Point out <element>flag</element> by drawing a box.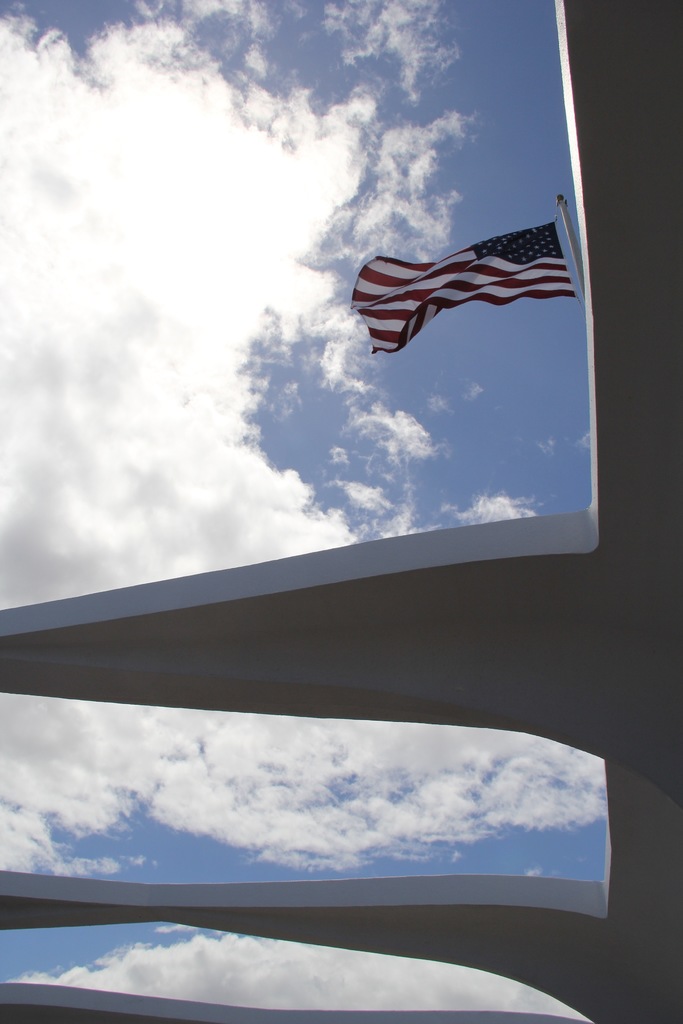
left=349, top=214, right=579, bottom=358.
